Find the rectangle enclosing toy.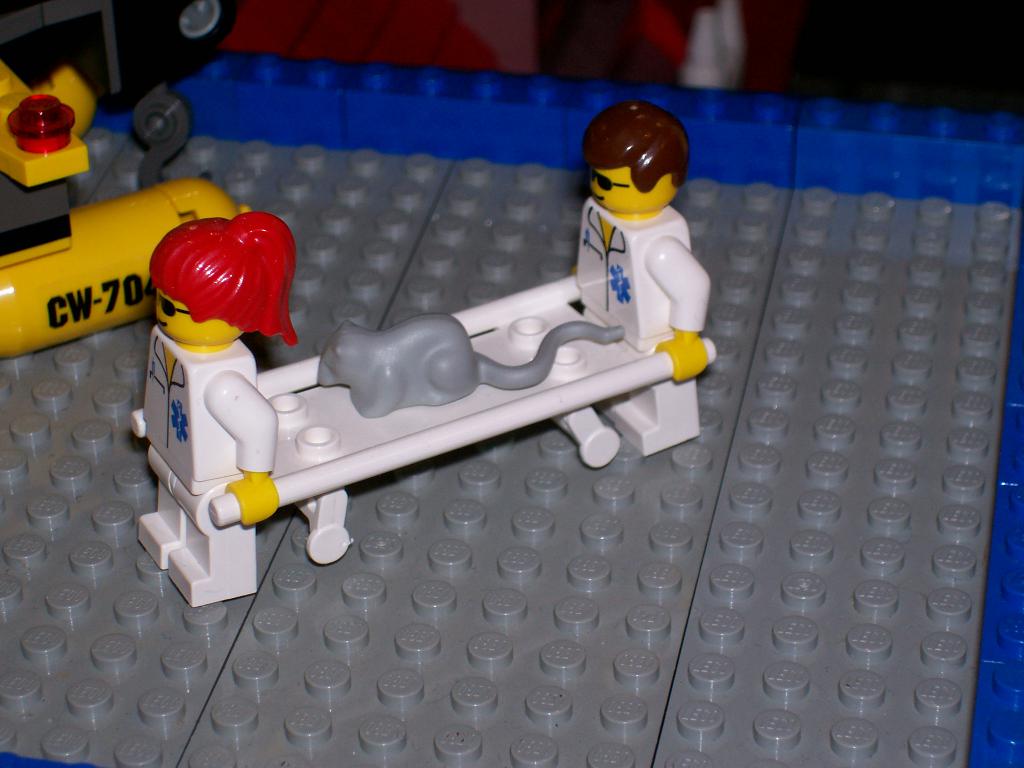
[168,0,240,47].
